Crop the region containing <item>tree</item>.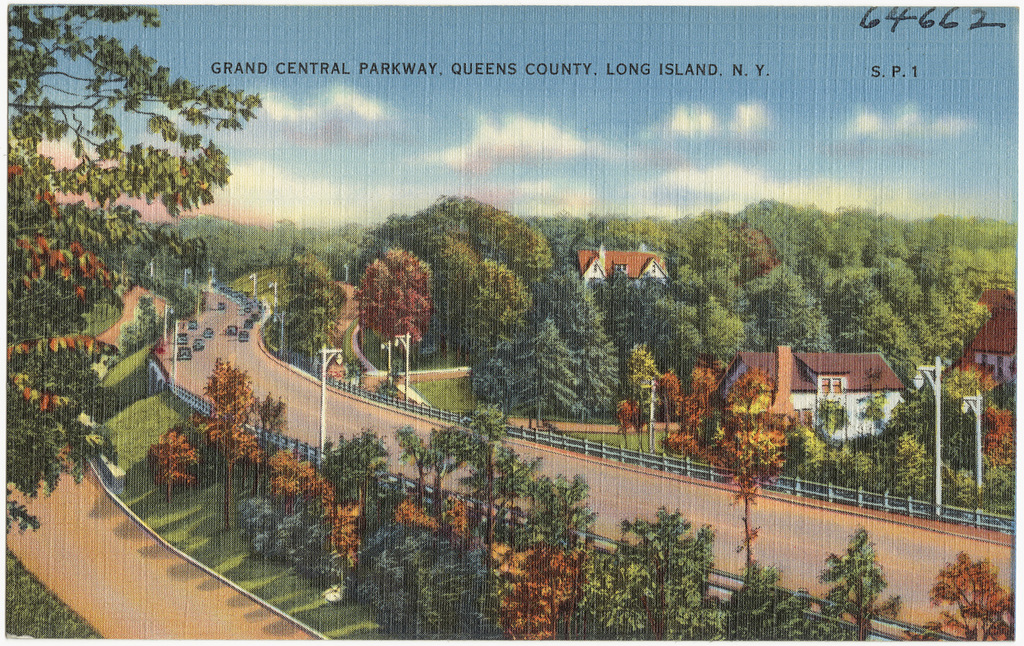
Crop region: box=[402, 405, 510, 508].
